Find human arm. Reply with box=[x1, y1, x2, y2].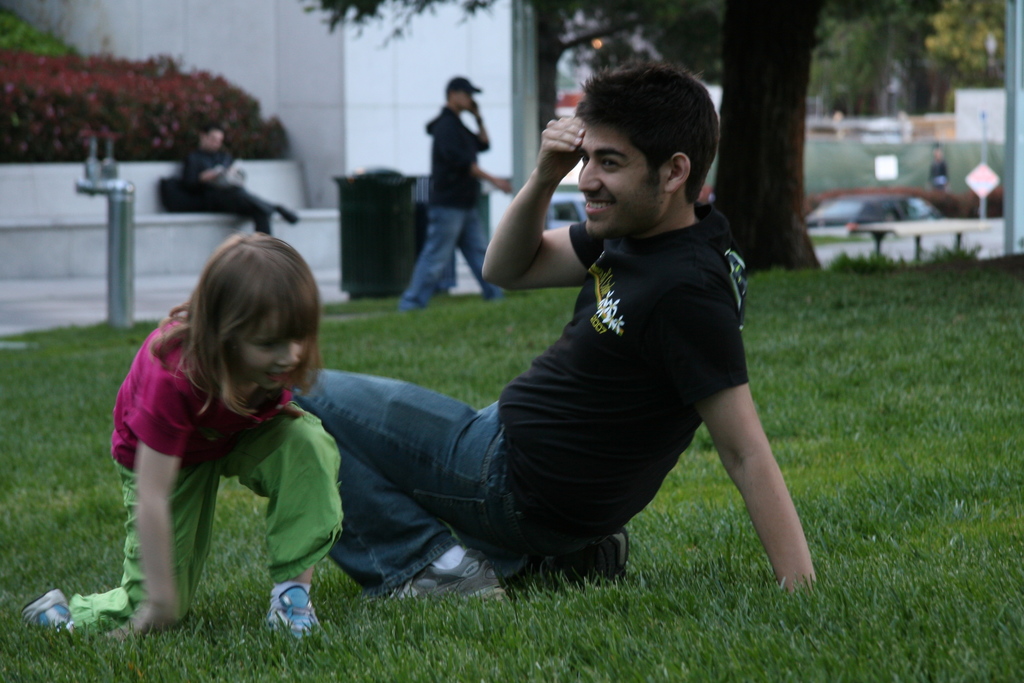
box=[97, 378, 191, 650].
